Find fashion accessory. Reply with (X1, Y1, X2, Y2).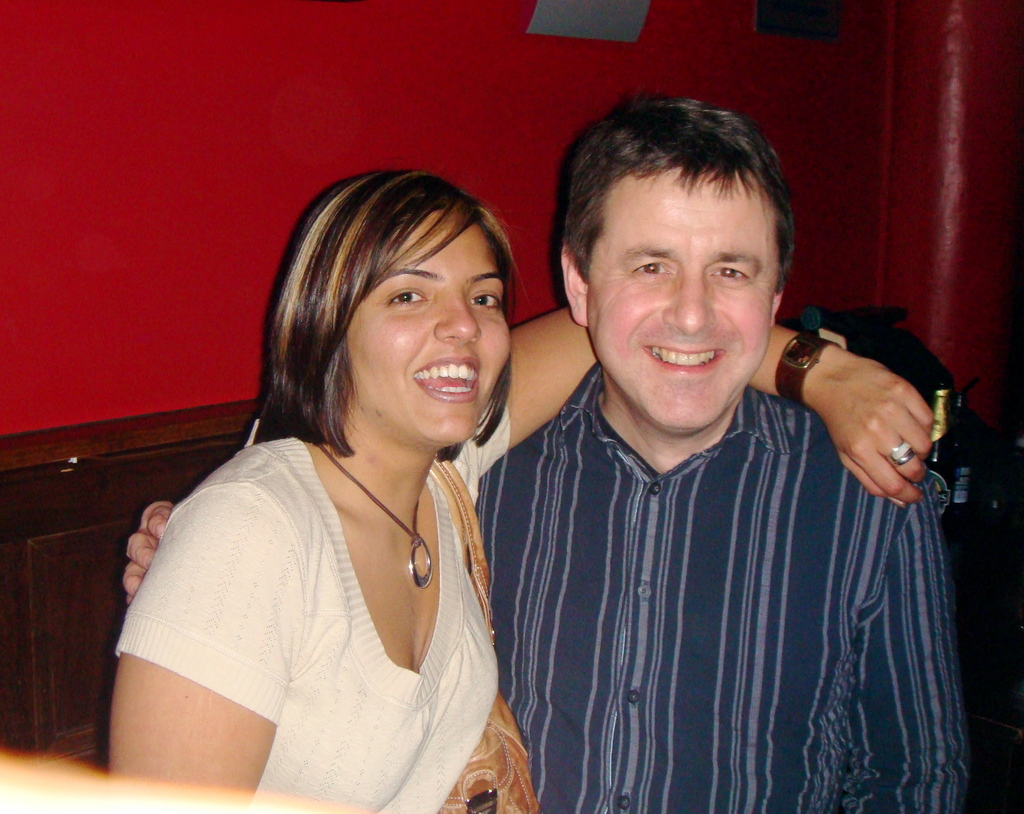
(892, 440, 915, 465).
